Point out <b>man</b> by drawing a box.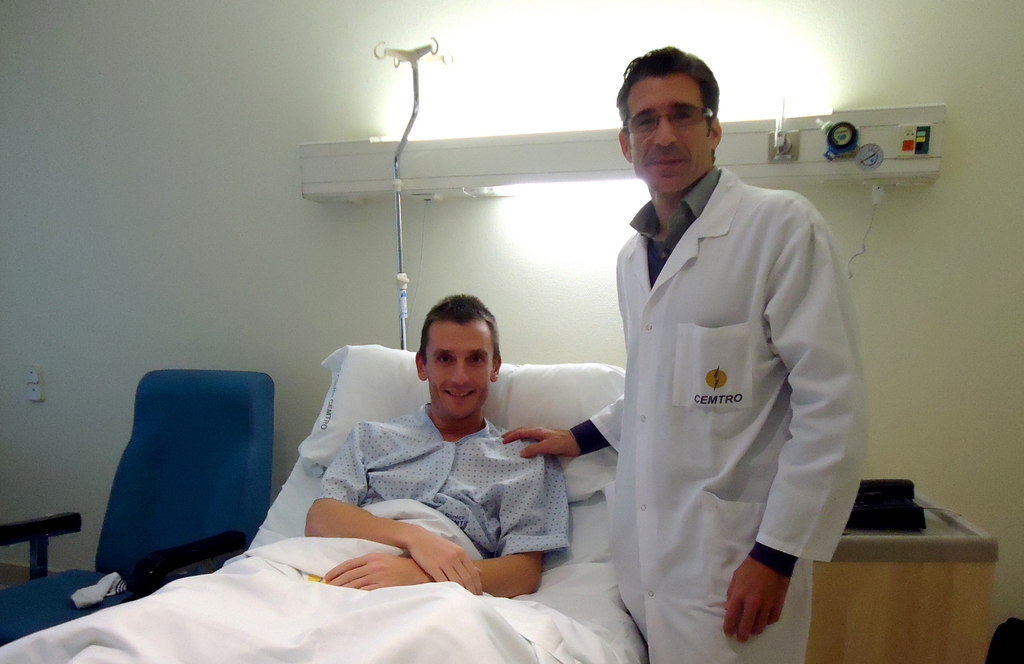
304:295:570:594.
